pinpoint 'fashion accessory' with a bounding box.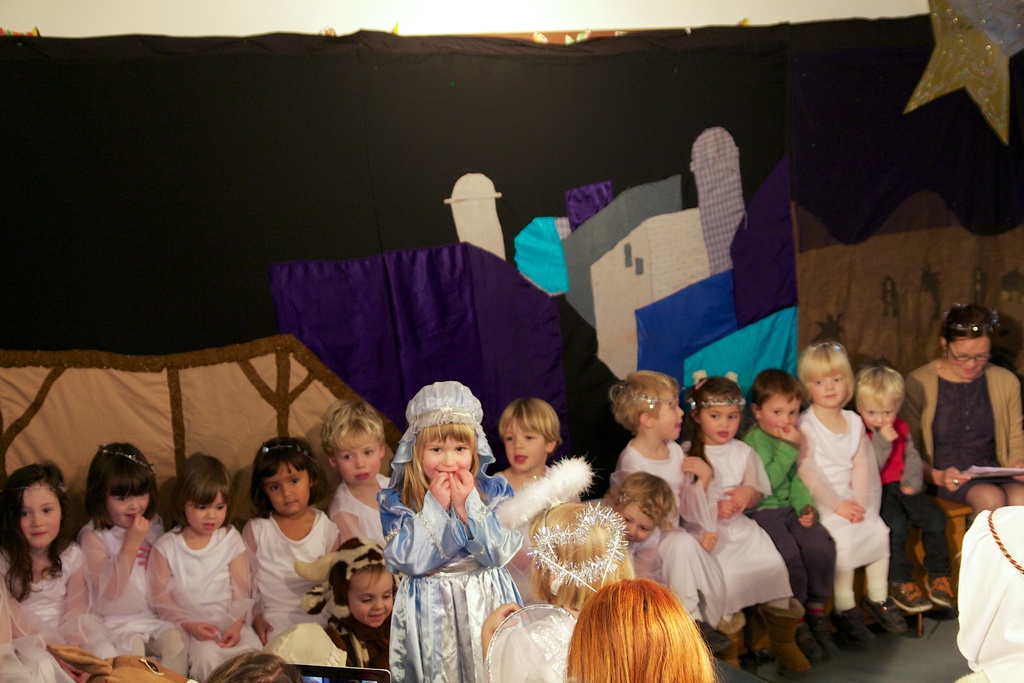
bbox(257, 442, 327, 465).
